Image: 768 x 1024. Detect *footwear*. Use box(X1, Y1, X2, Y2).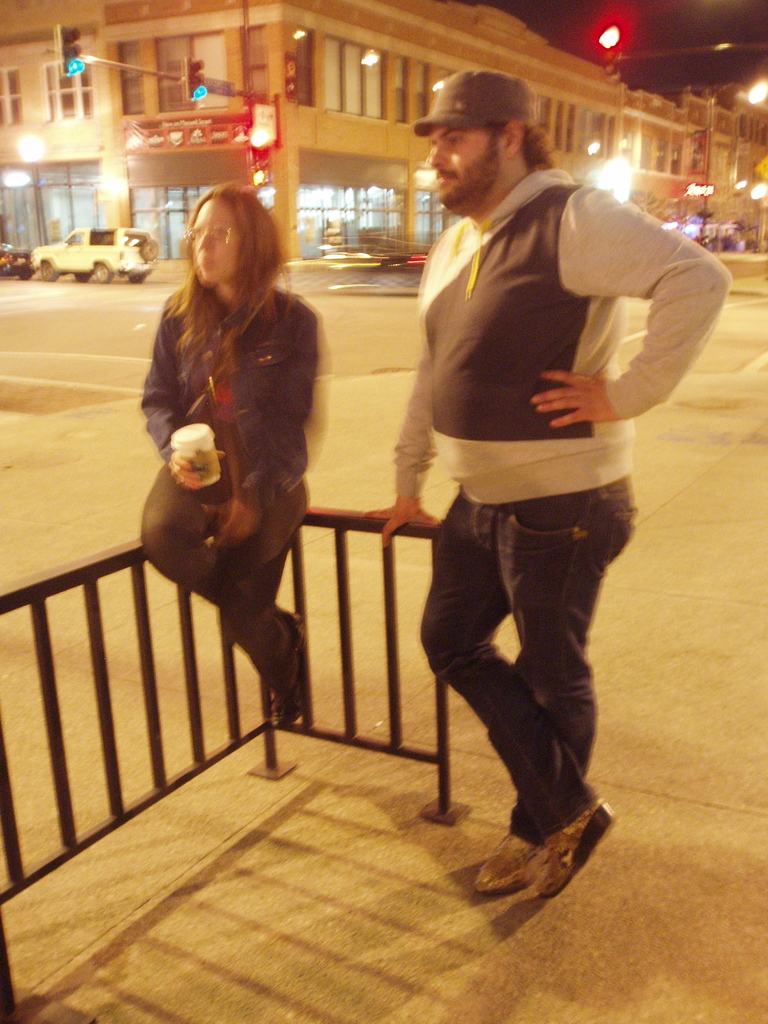
box(272, 684, 303, 725).
